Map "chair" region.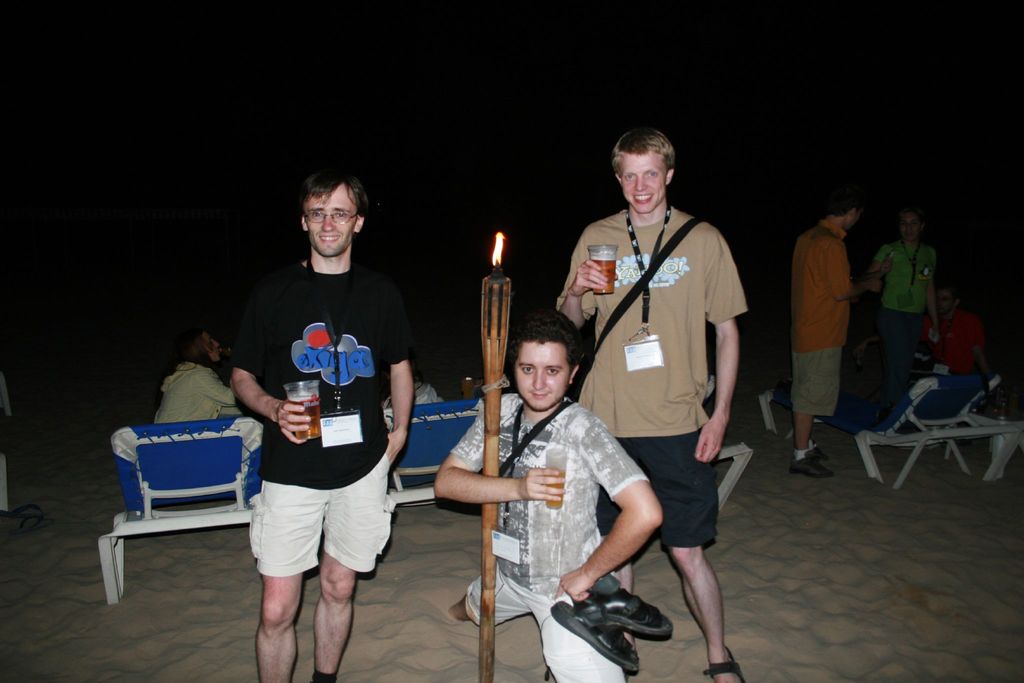
Mapped to region(568, 581, 676, 639).
